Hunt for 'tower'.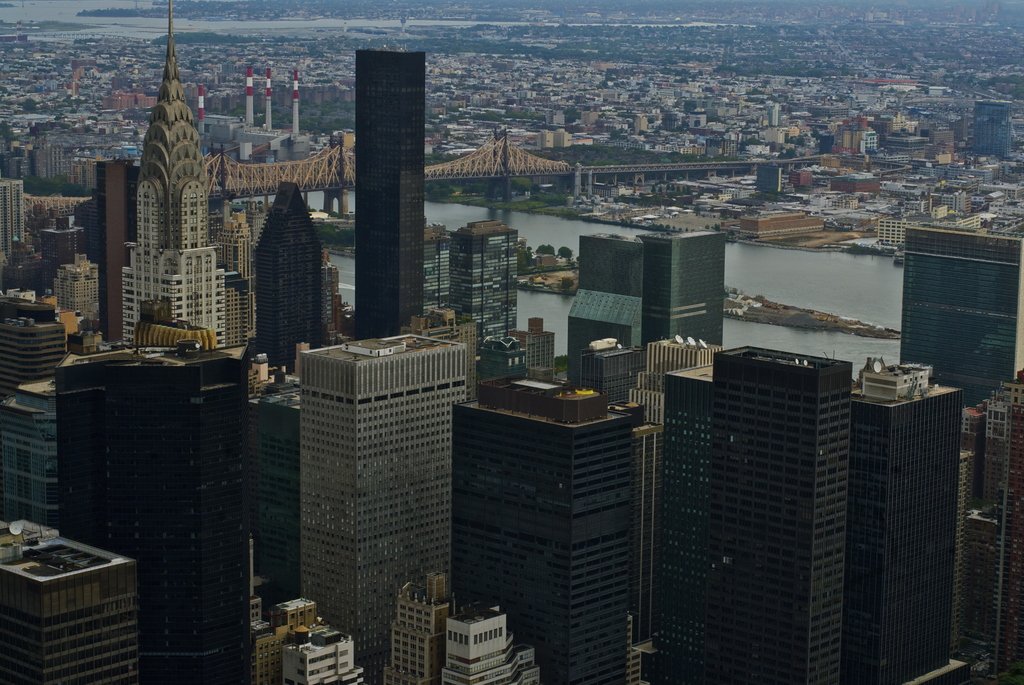
Hunted down at (0,304,55,400).
